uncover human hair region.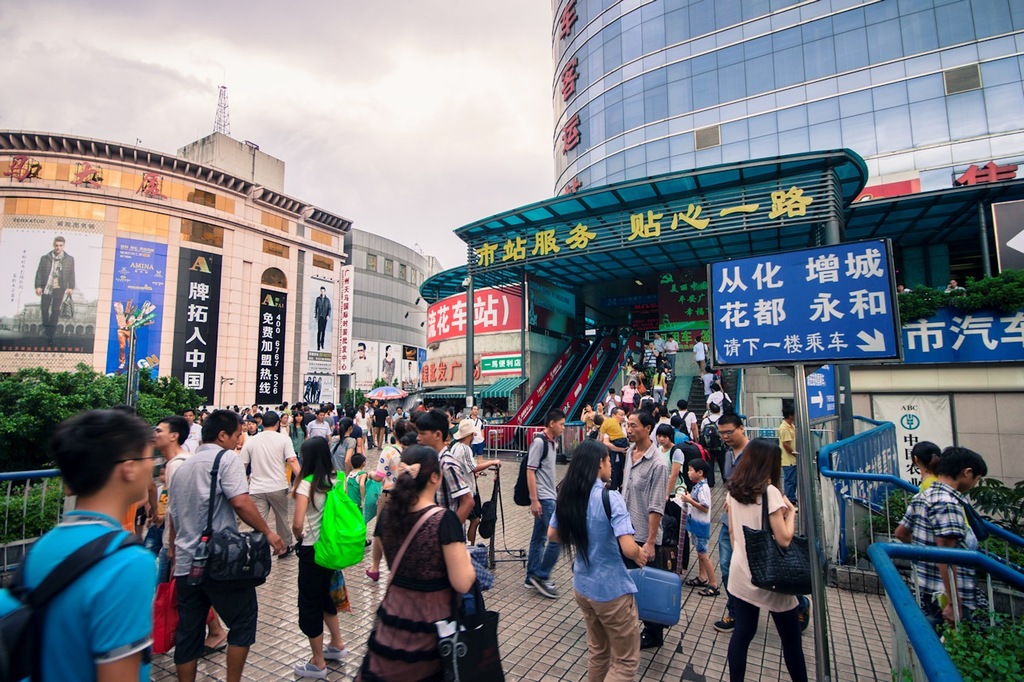
Uncovered: bbox(713, 431, 792, 503).
